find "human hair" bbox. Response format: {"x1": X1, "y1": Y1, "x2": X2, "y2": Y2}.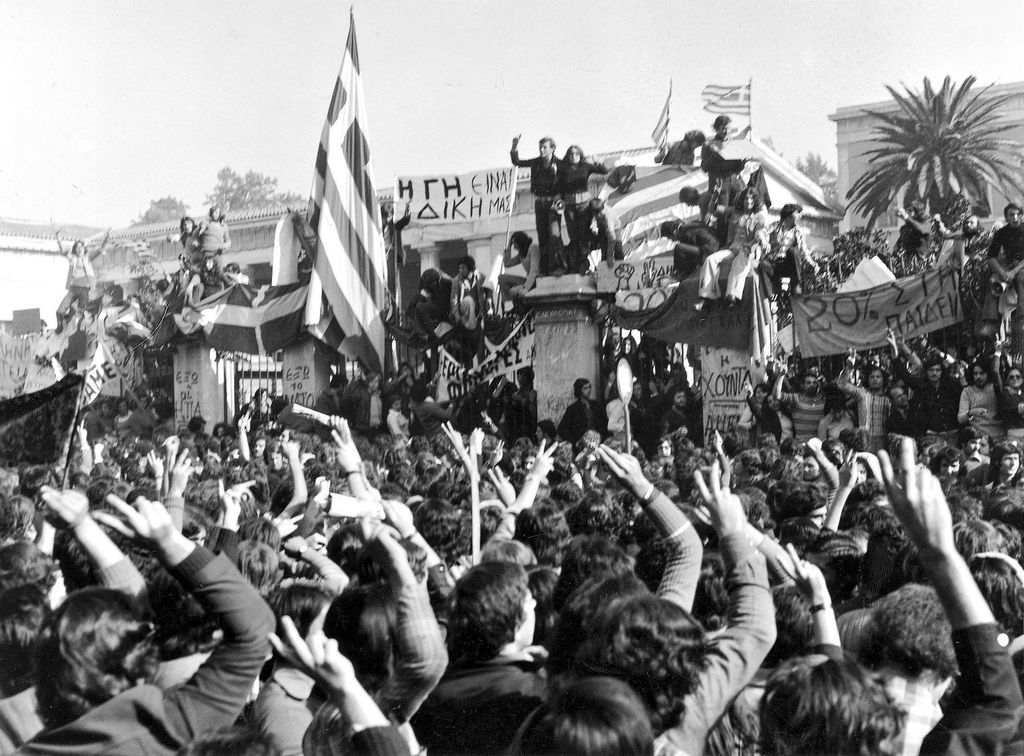
{"x1": 1001, "y1": 203, "x2": 1023, "y2": 218}.
